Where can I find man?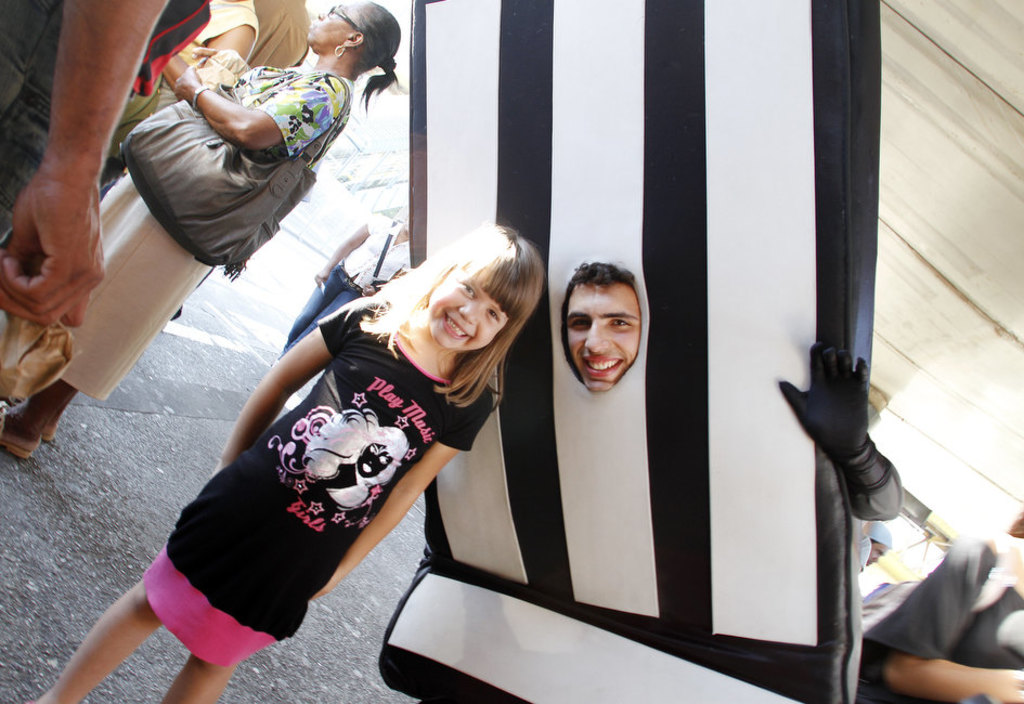
You can find it at [861,521,887,570].
